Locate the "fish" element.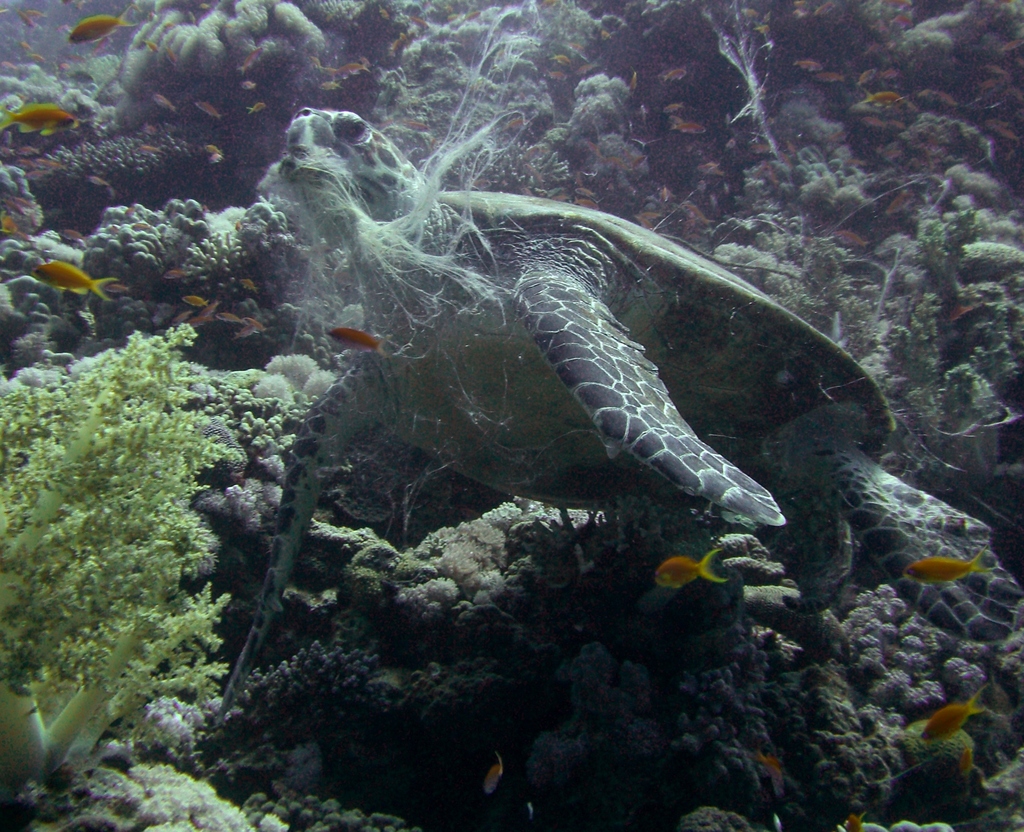
Element bbox: detection(163, 269, 188, 279).
